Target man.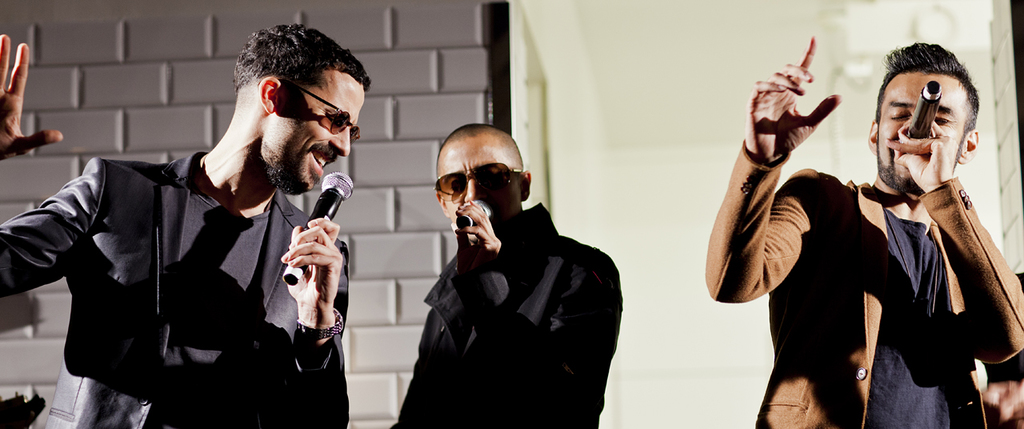
Target region: left=0, top=20, right=373, bottom=428.
